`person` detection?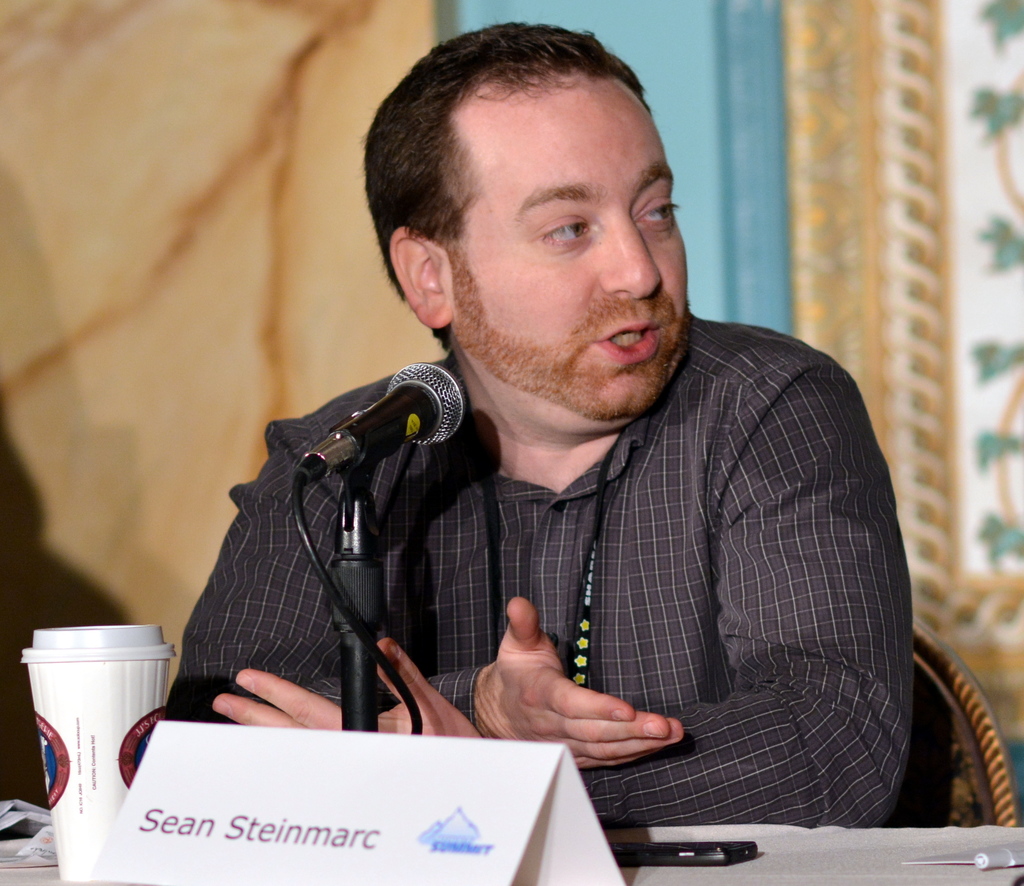
(157, 22, 914, 823)
